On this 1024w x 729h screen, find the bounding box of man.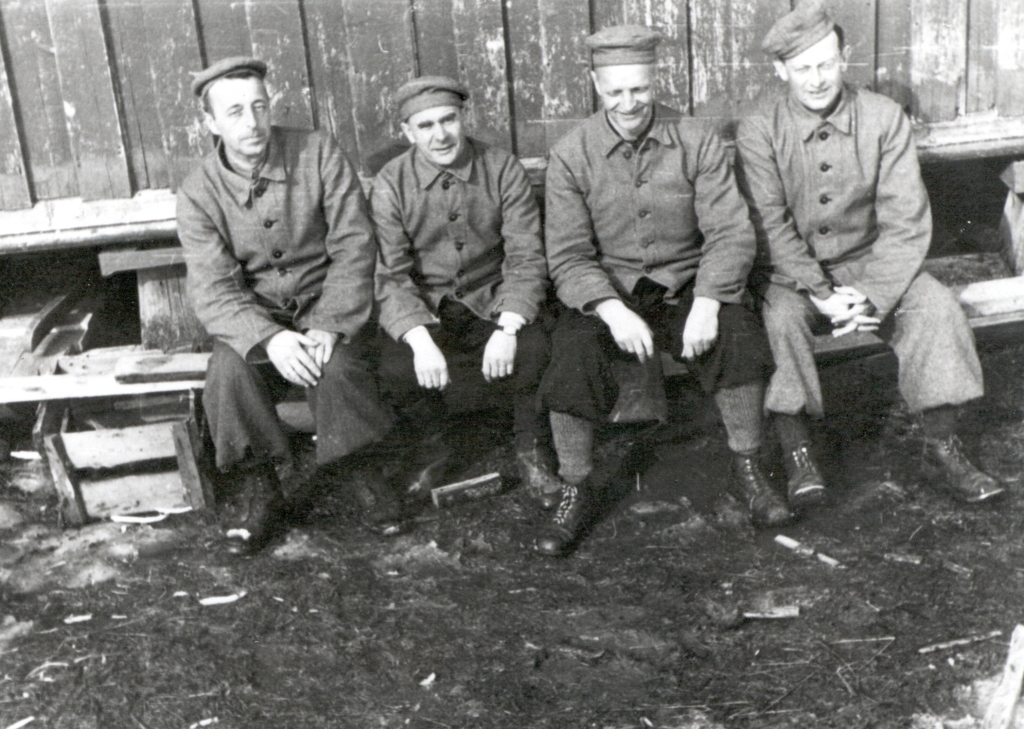
Bounding box: [701, 16, 944, 502].
